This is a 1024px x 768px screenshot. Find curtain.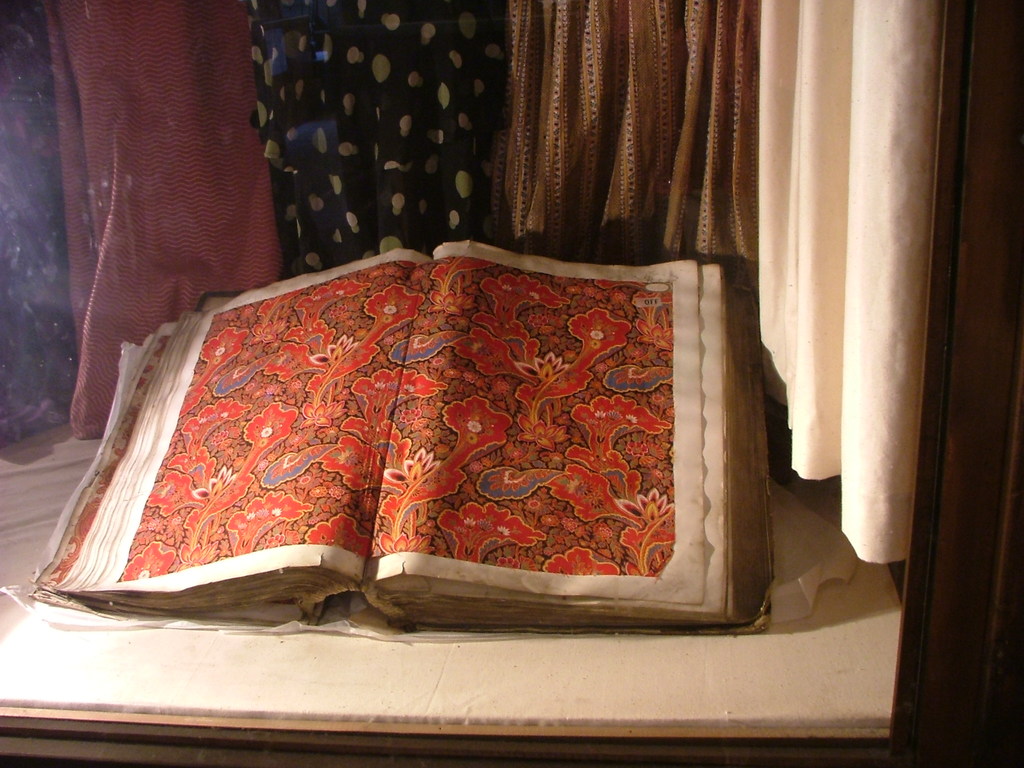
Bounding box: box=[756, 0, 936, 564].
